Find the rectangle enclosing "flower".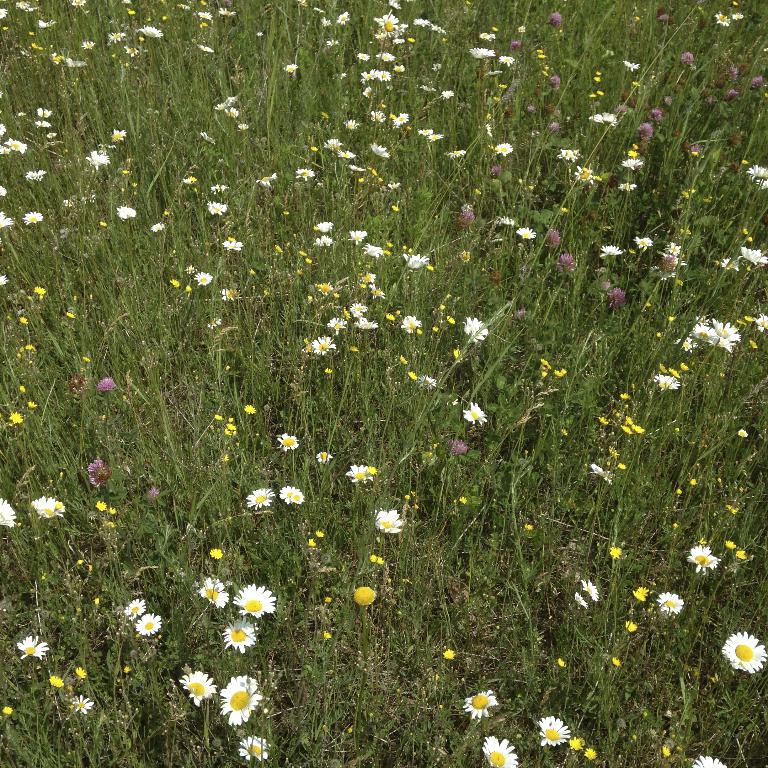
Rect(217, 7, 238, 19).
